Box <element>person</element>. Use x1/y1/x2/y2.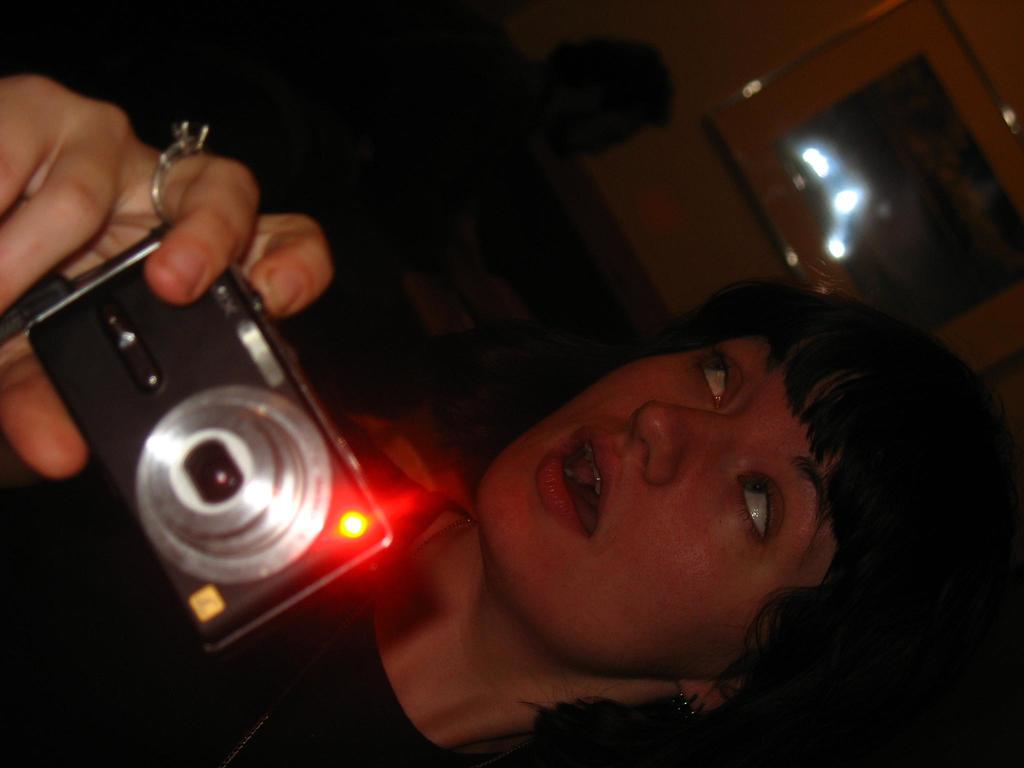
1/68/1012/767.
